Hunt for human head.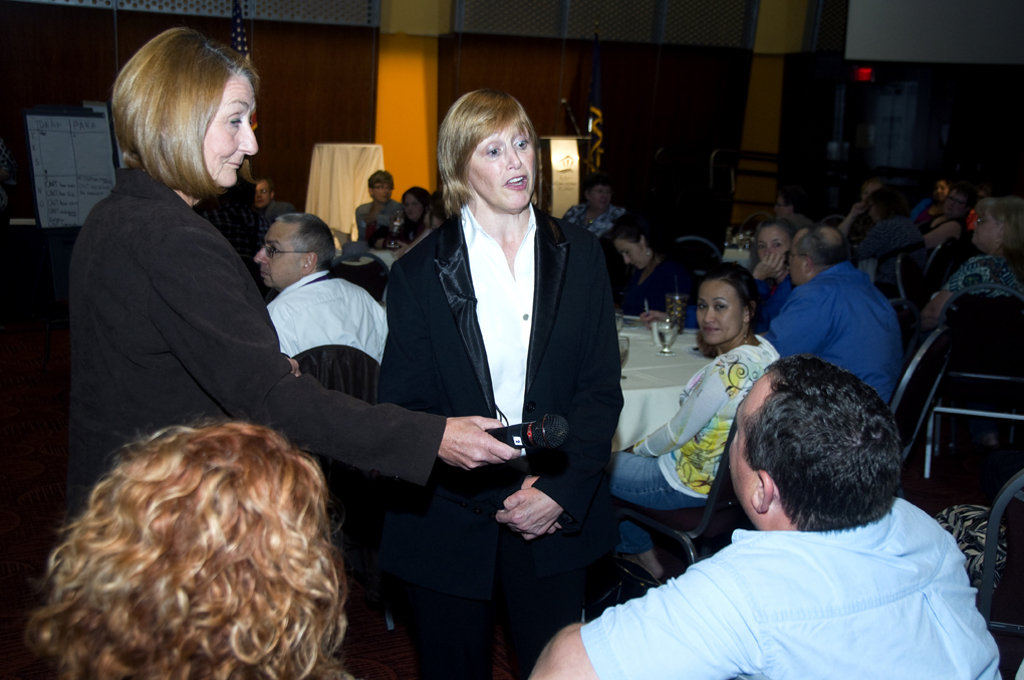
Hunted down at (584,175,616,212).
